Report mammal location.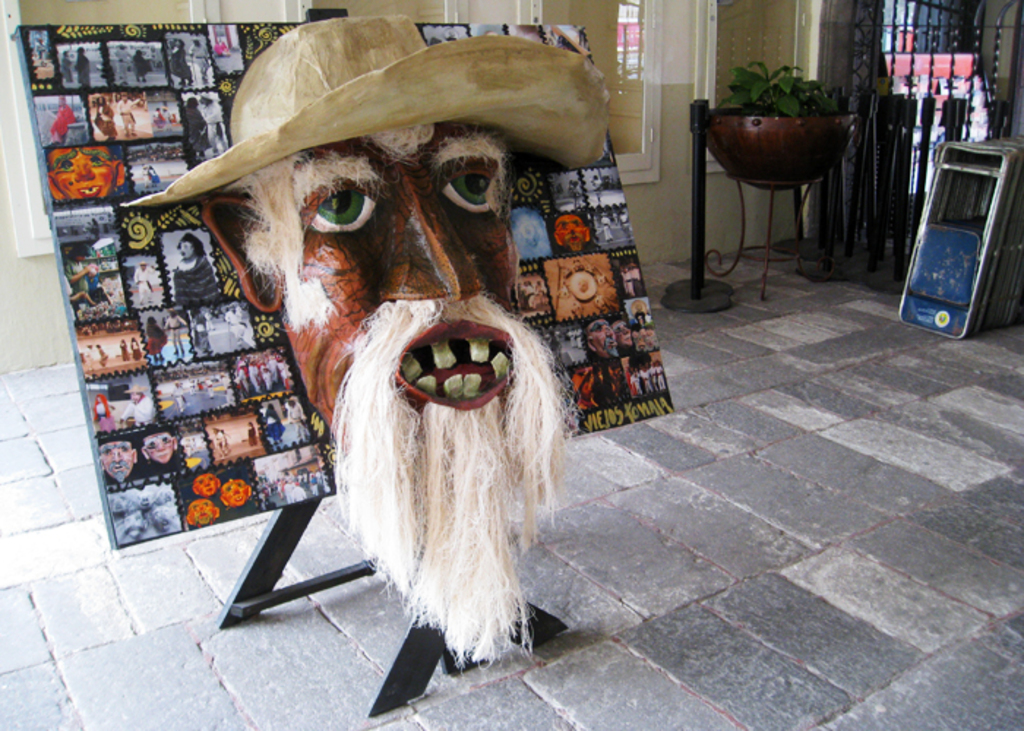
Report: 73,47,91,86.
